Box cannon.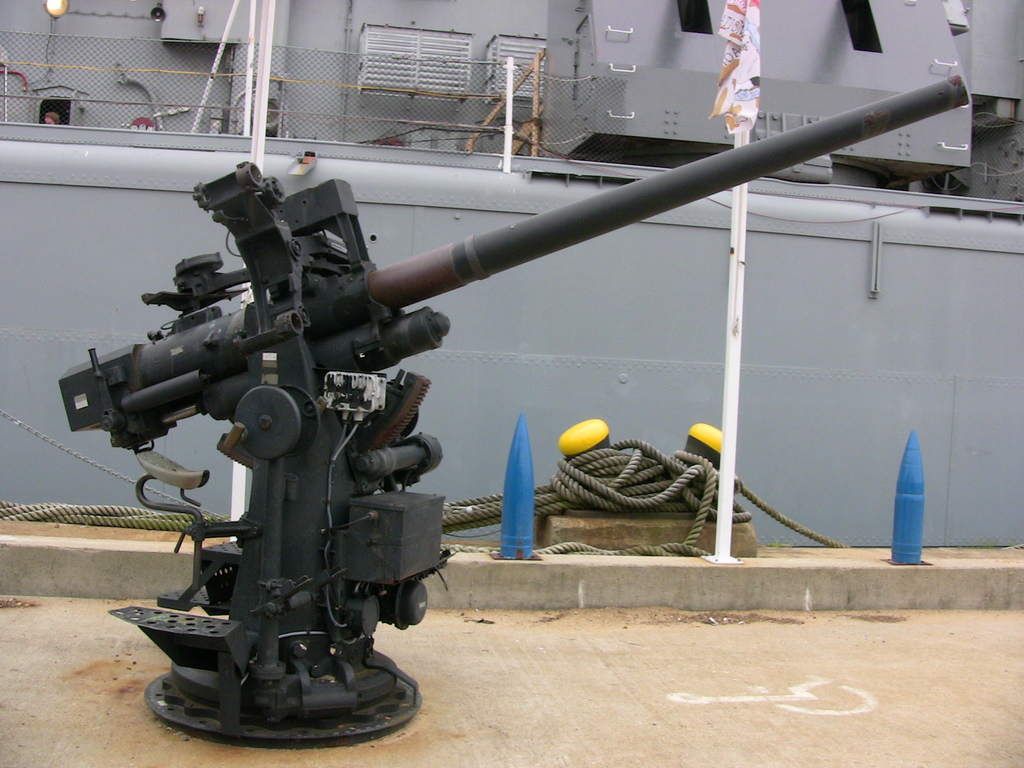
bbox(56, 76, 972, 750).
